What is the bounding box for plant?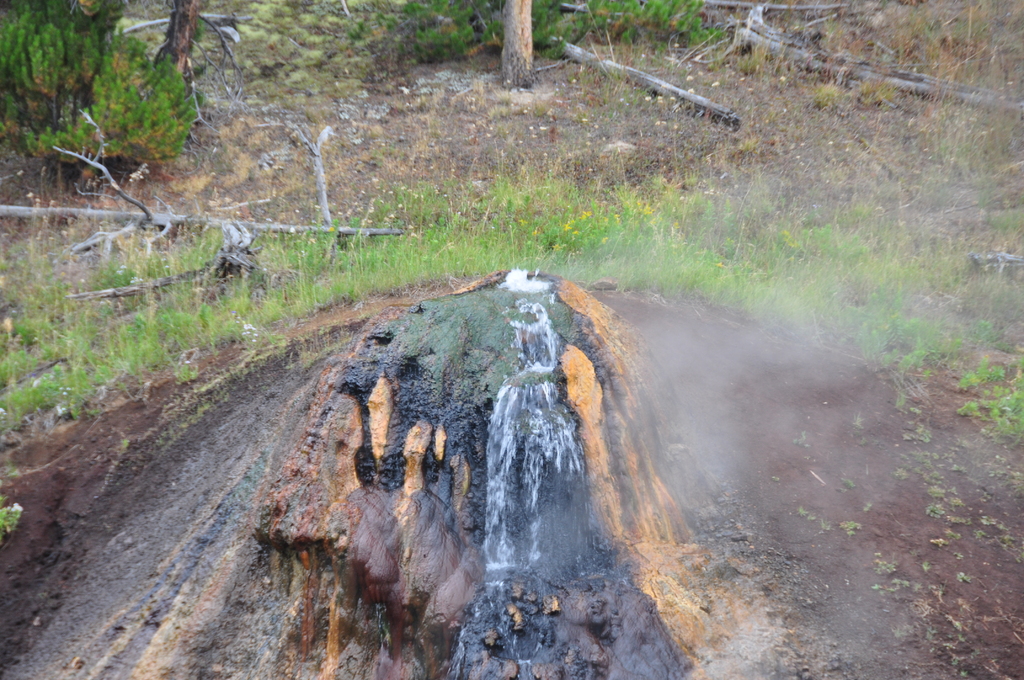
crop(801, 509, 825, 528).
